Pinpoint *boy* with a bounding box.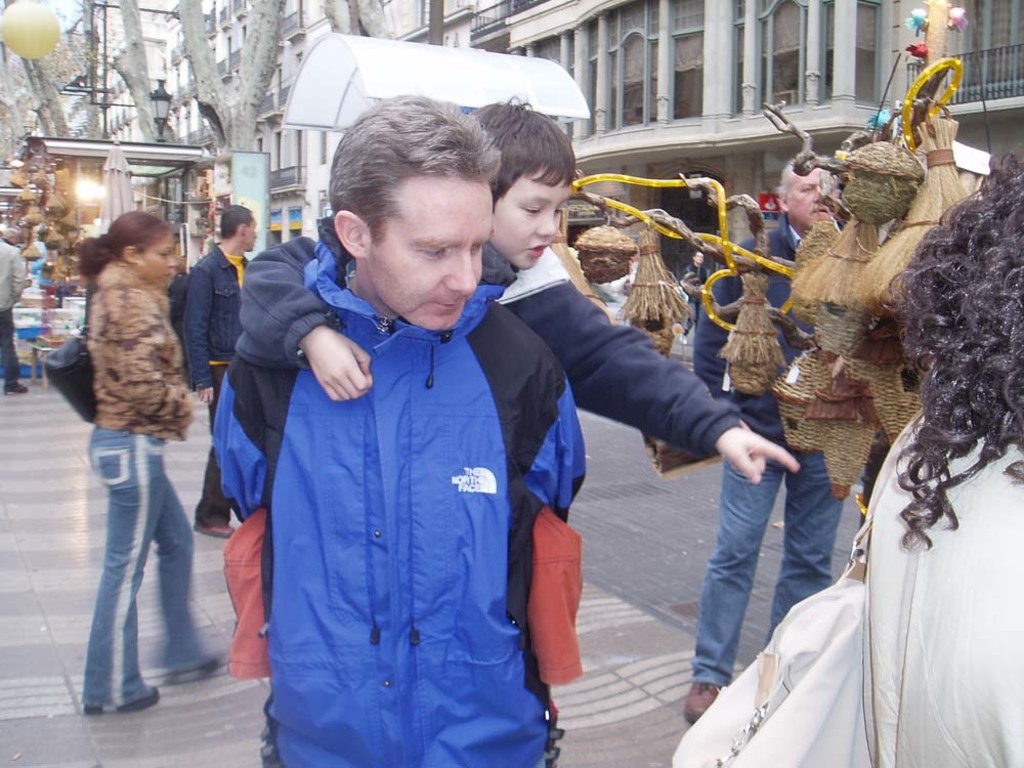
[x1=223, y1=96, x2=801, y2=686].
